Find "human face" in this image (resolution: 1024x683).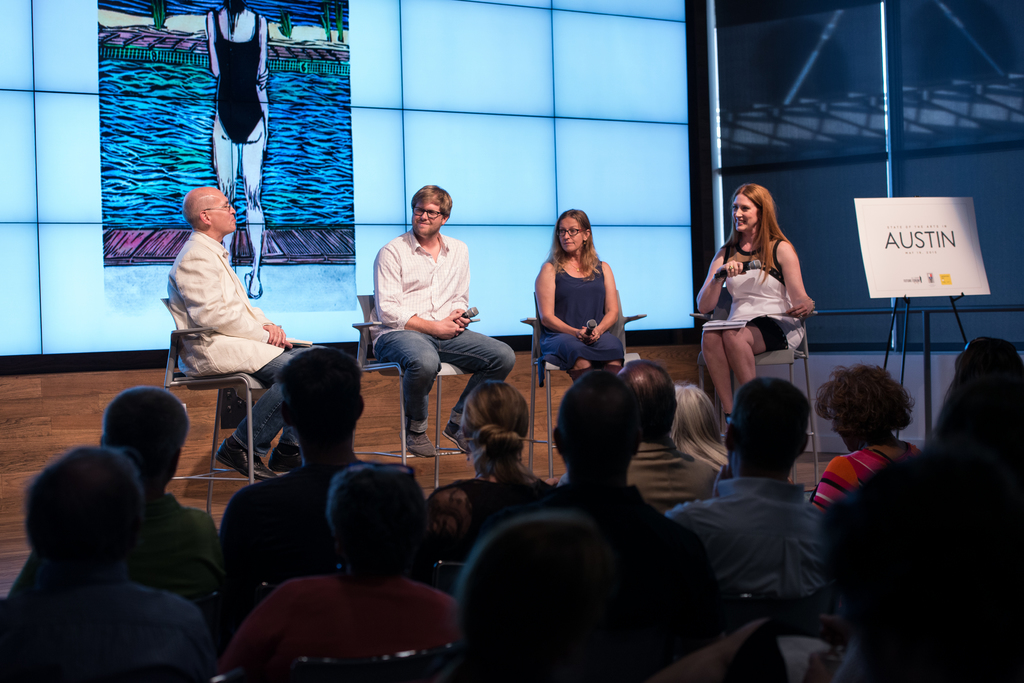
select_region(209, 195, 234, 229).
